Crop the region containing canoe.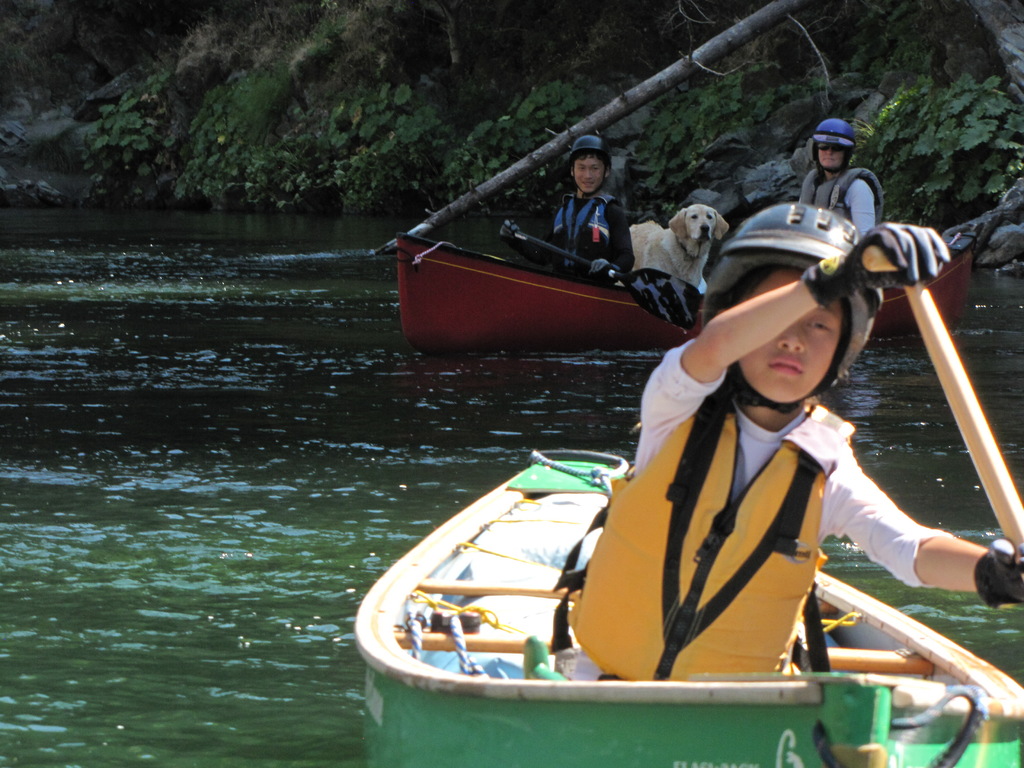
Crop region: 356, 448, 1011, 767.
